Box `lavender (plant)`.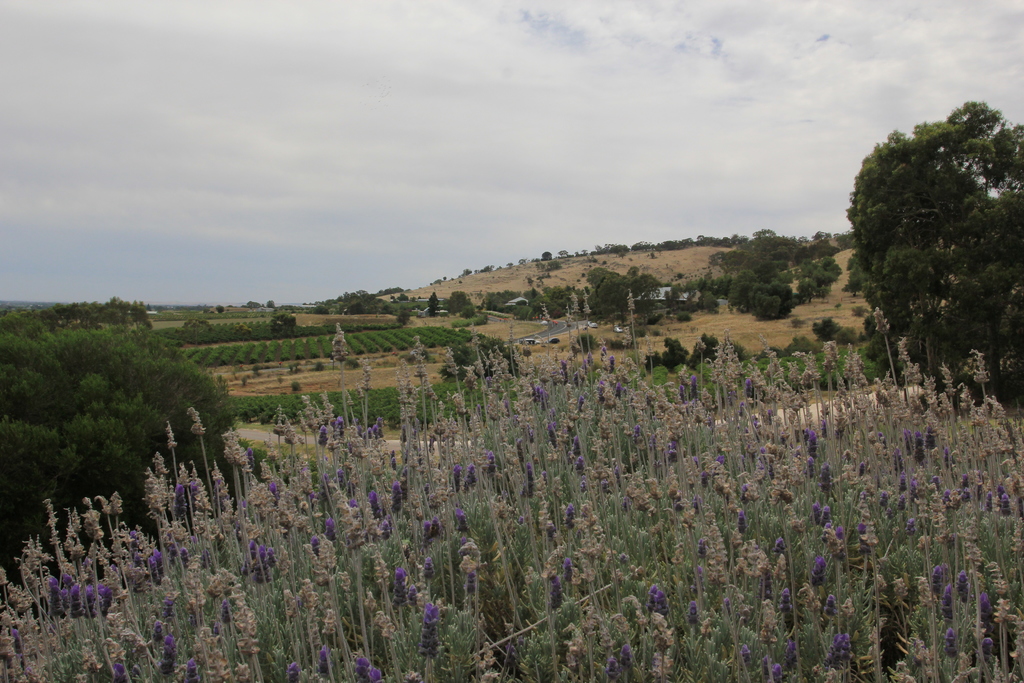
(x1=563, y1=555, x2=572, y2=579).
